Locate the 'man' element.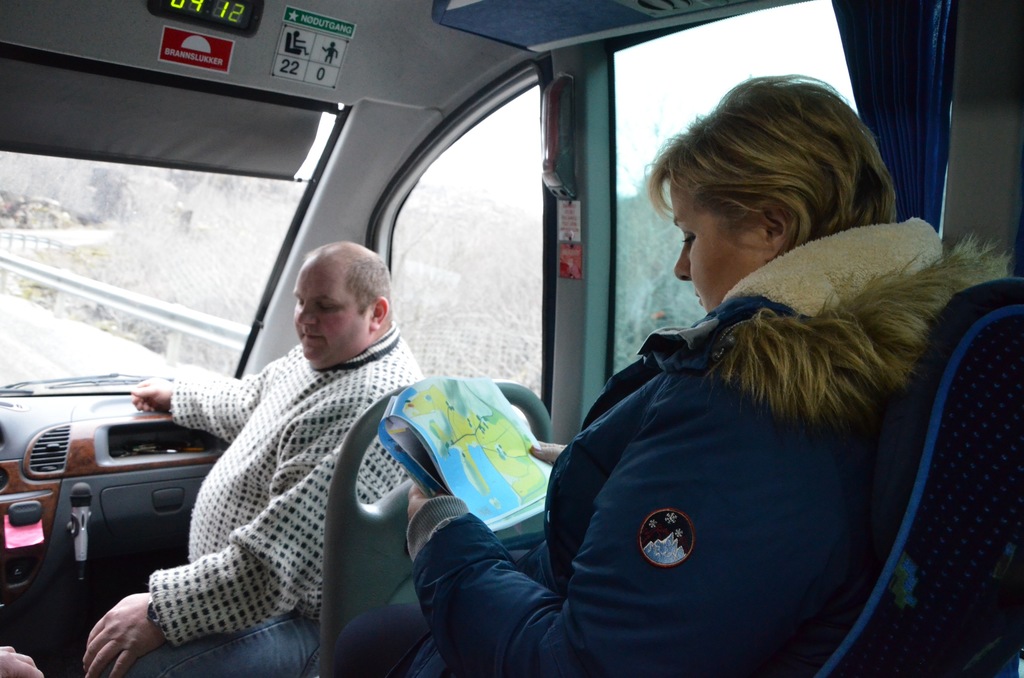
Element bbox: locate(76, 235, 432, 677).
